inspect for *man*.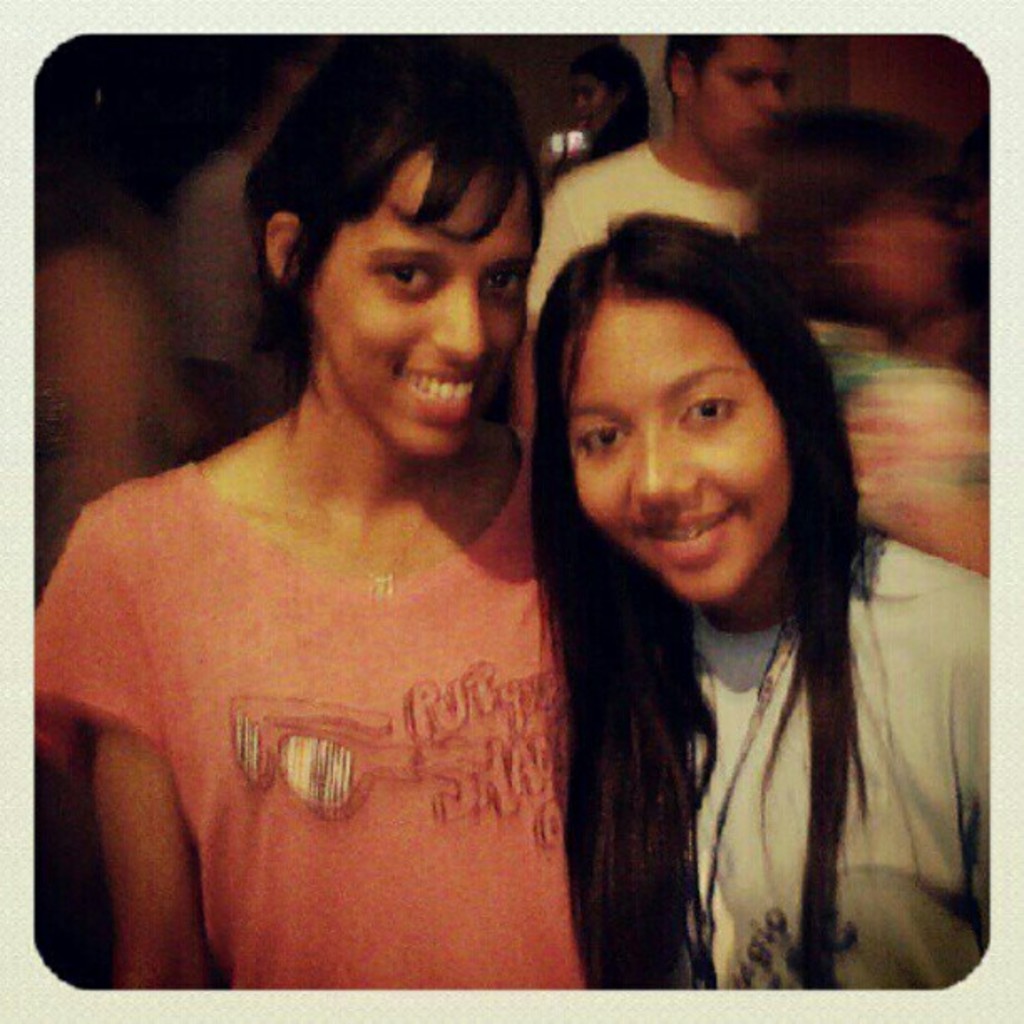
Inspection: [x1=509, y1=27, x2=798, y2=435].
